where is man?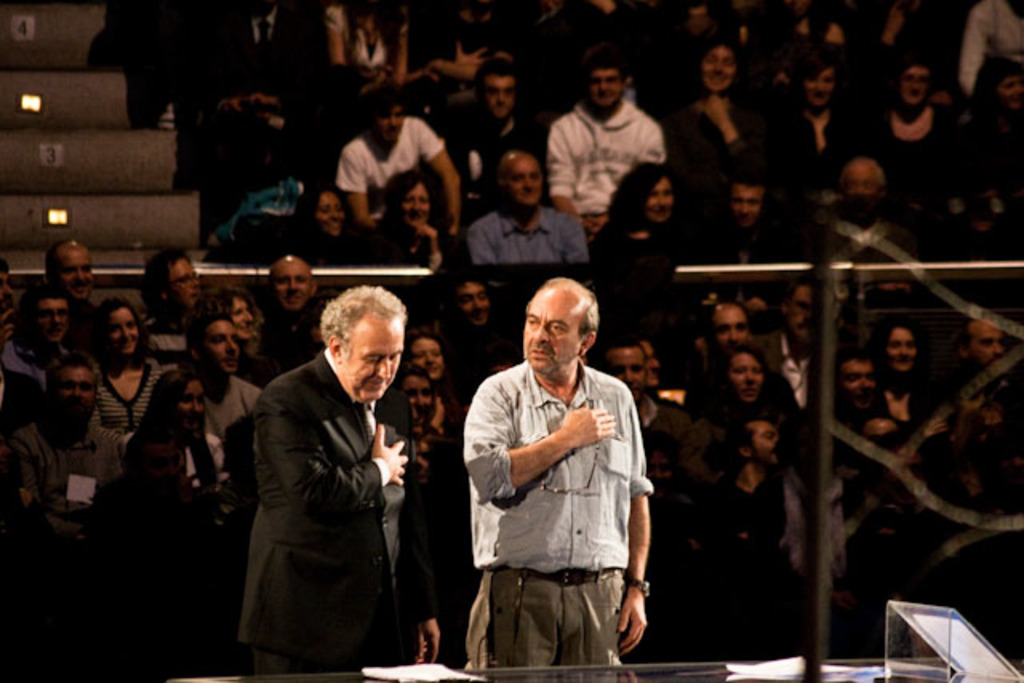
detection(256, 251, 326, 373).
